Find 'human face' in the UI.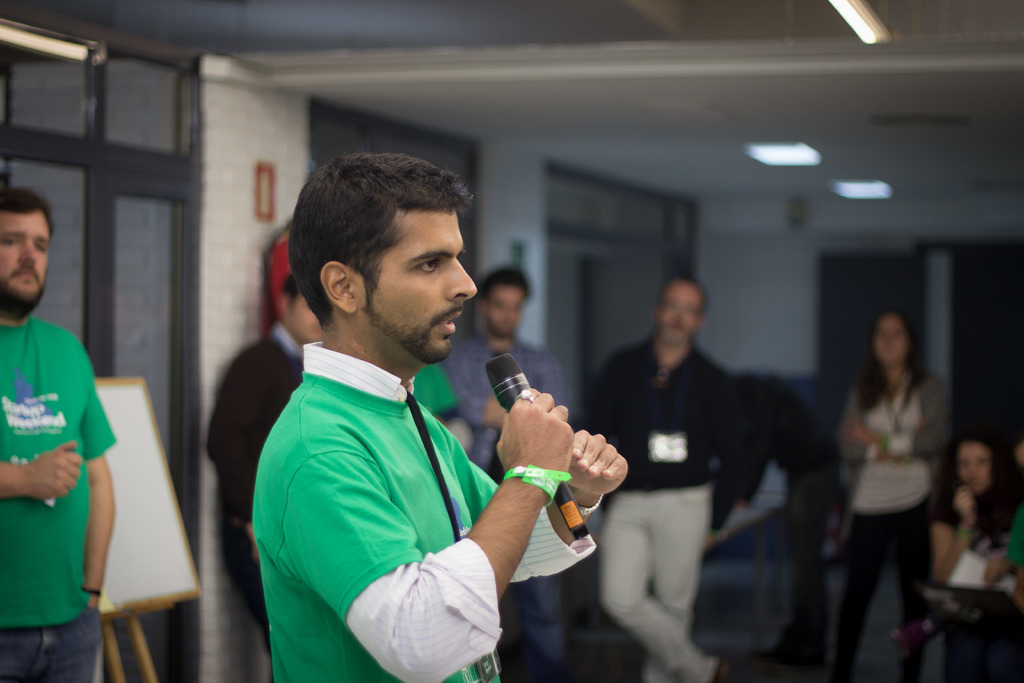
UI element at [1, 211, 50, 310].
